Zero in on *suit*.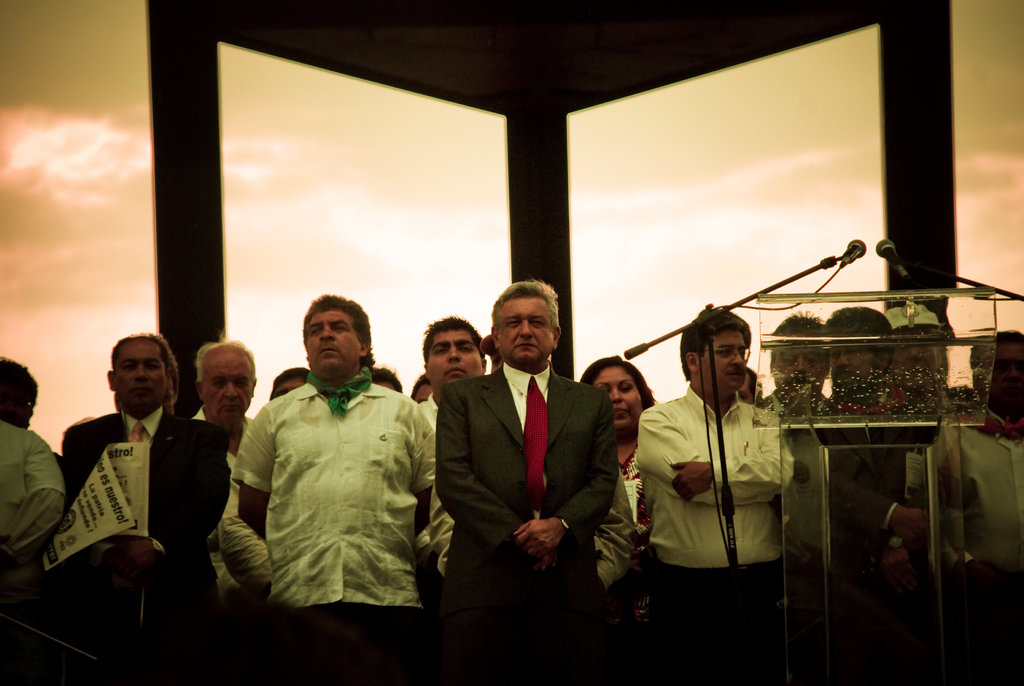
Zeroed in: [57,404,232,685].
